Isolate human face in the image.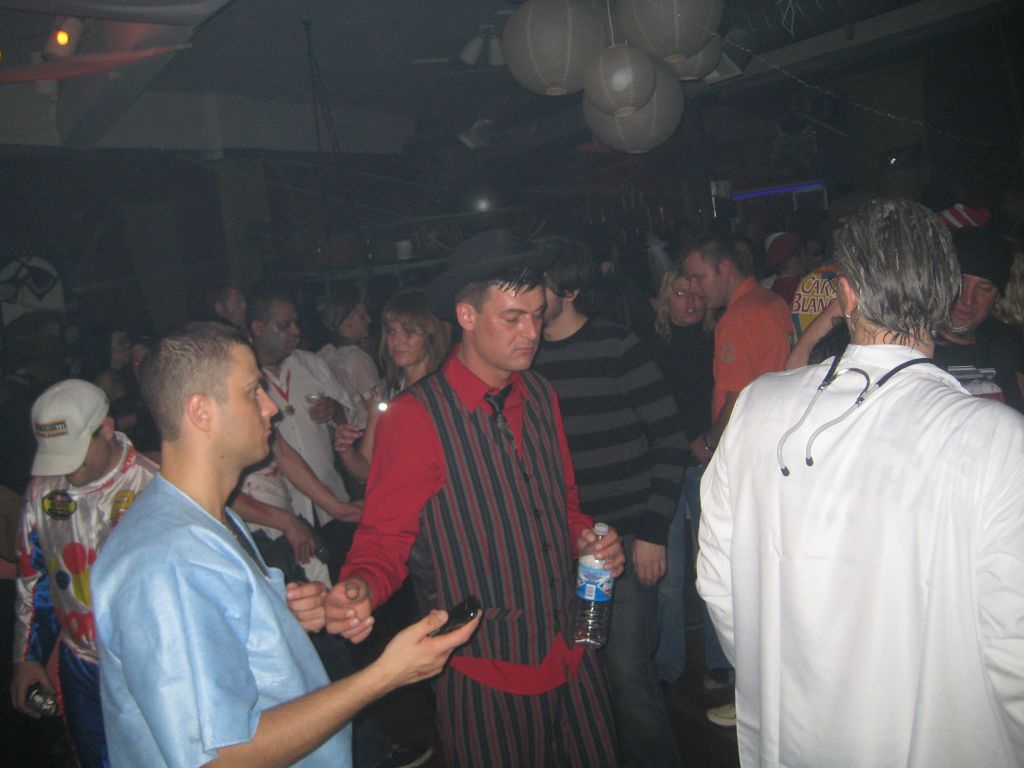
Isolated region: 686/262/722/315.
